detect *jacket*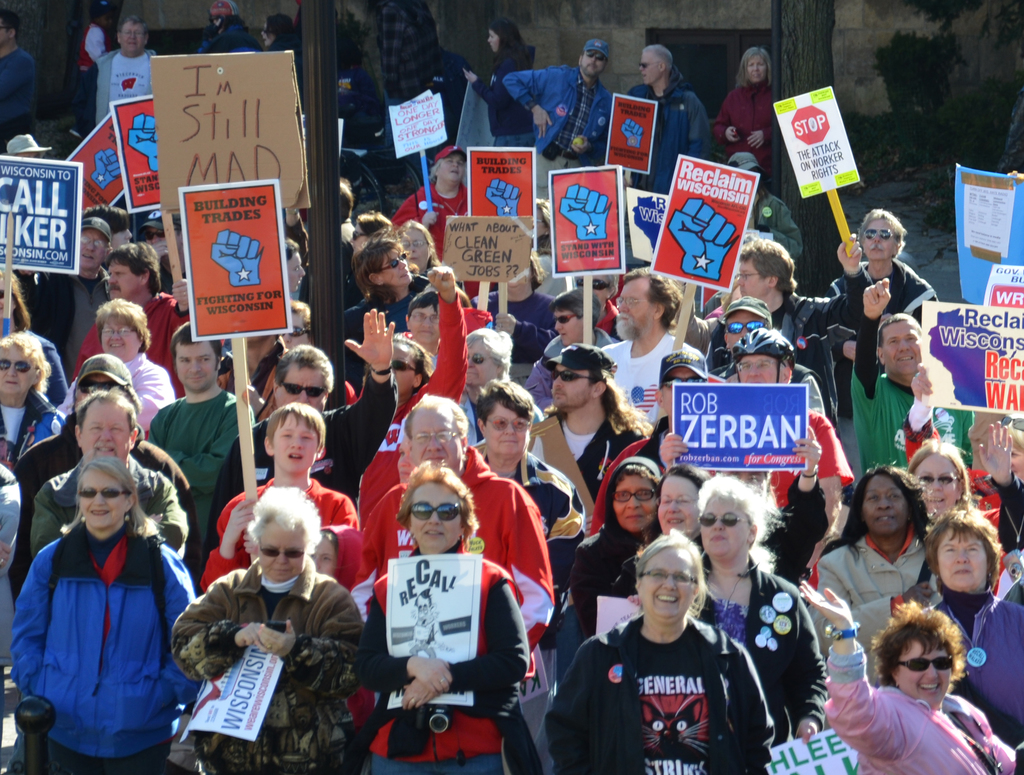
[822, 644, 1019, 774]
